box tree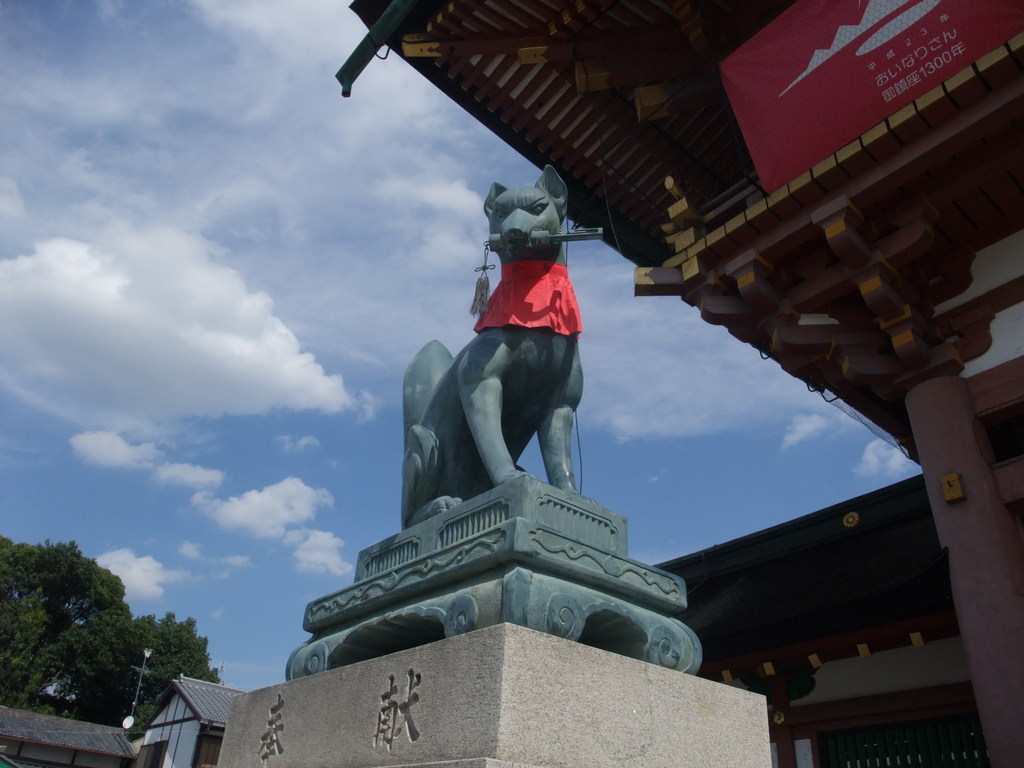
region(1, 538, 127, 712)
